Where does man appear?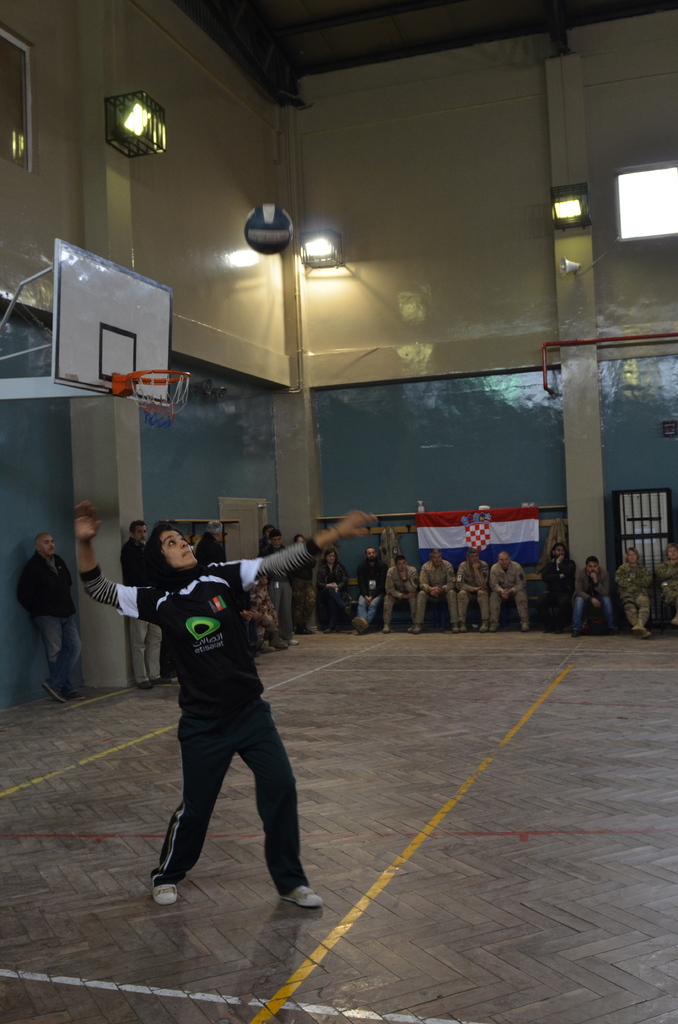
Appears at Rect(494, 557, 538, 625).
